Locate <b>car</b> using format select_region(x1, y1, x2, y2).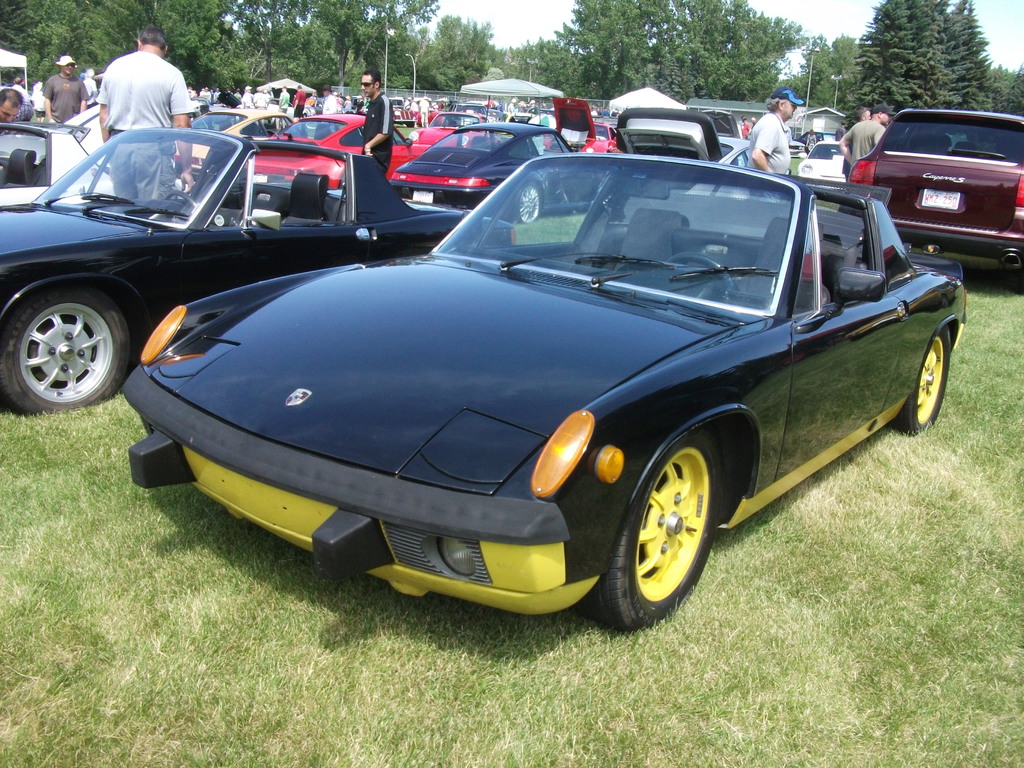
select_region(799, 141, 847, 187).
